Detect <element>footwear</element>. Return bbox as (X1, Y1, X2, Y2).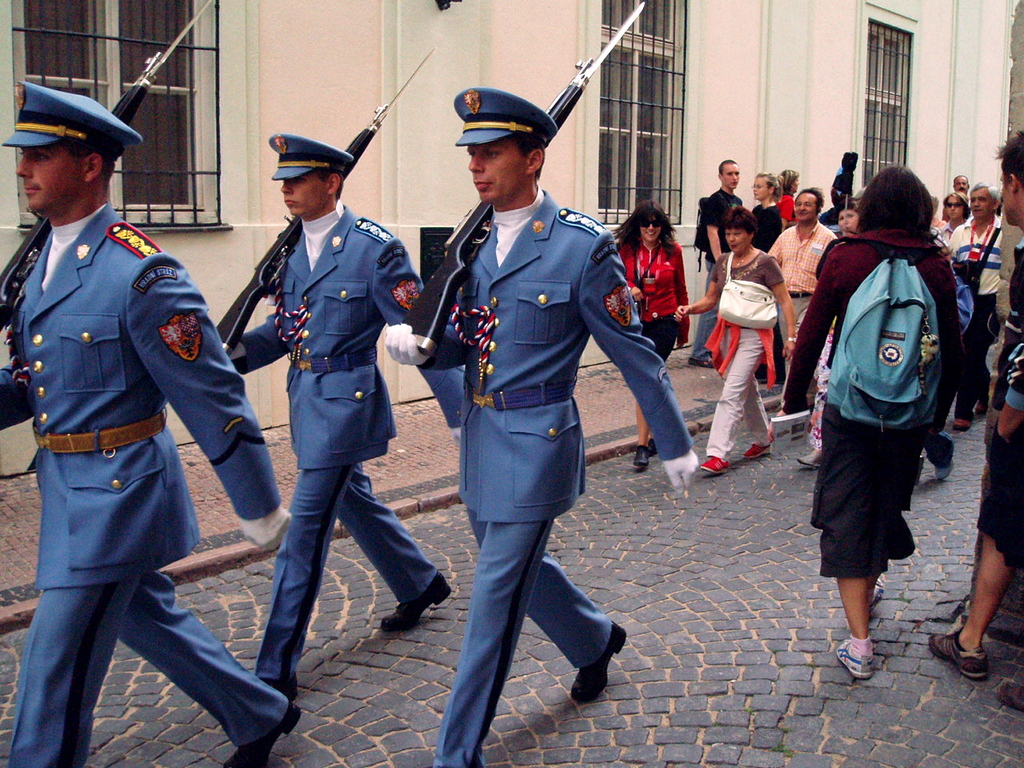
(566, 615, 626, 707).
